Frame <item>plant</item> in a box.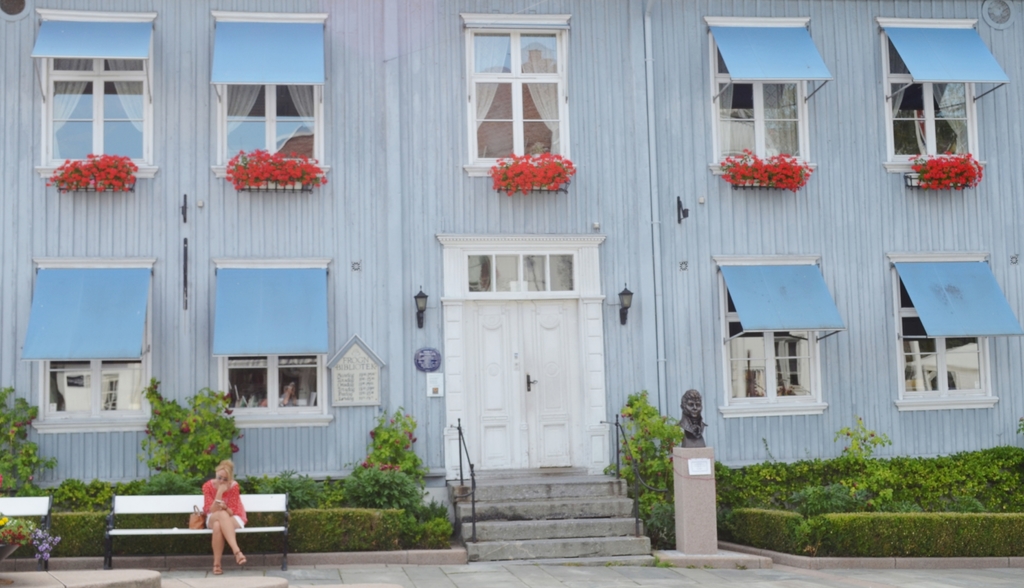
select_region(488, 151, 573, 194).
